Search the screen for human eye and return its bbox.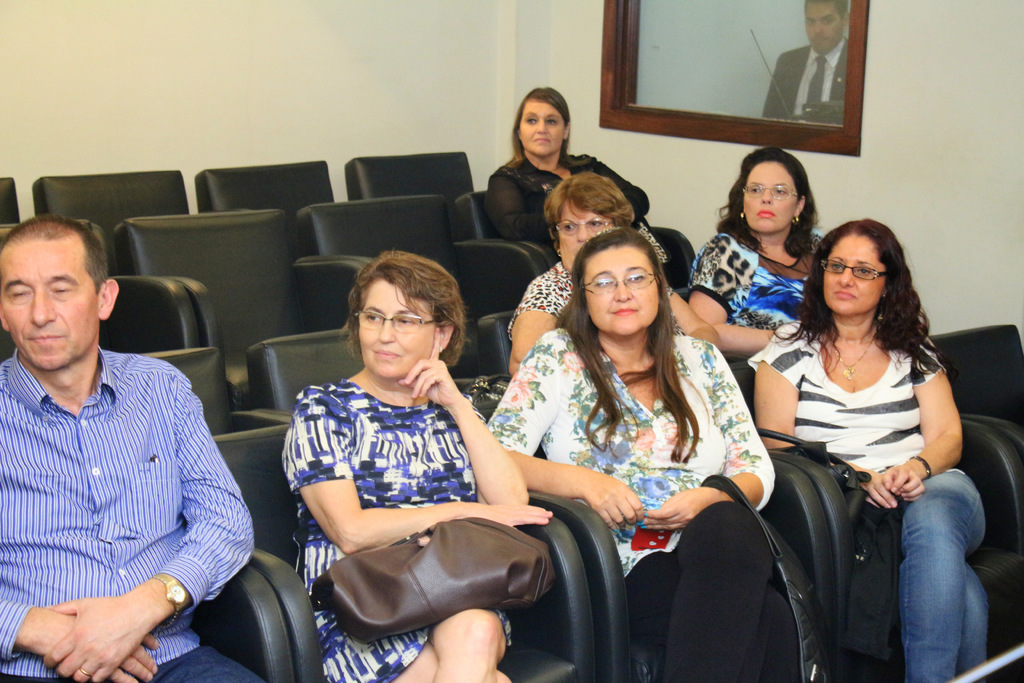
Found: box=[588, 219, 605, 227].
